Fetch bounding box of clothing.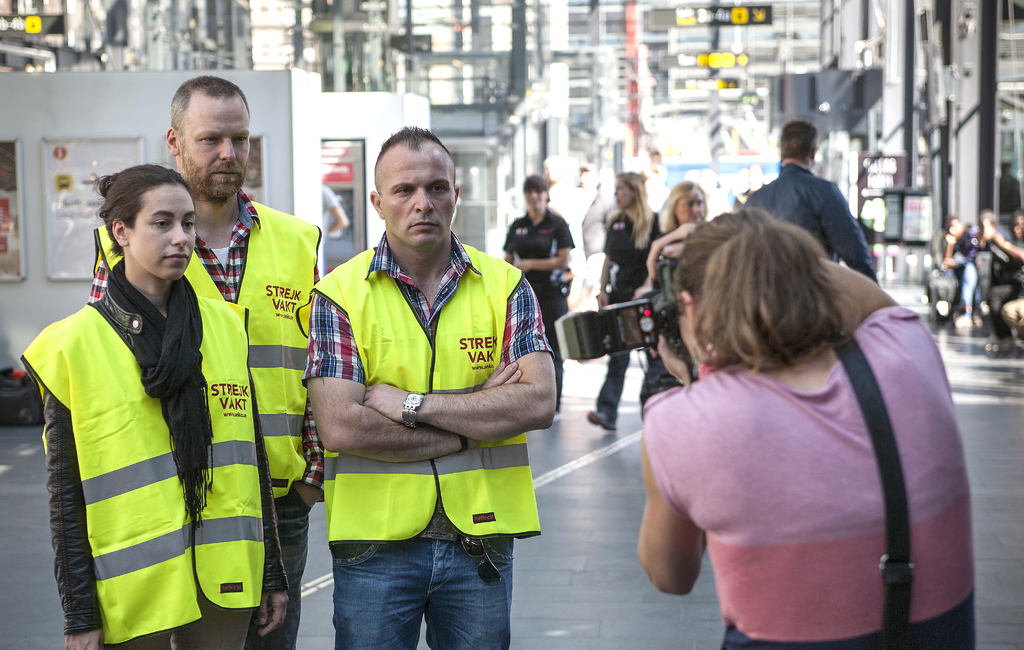
Bbox: BBox(744, 167, 883, 290).
